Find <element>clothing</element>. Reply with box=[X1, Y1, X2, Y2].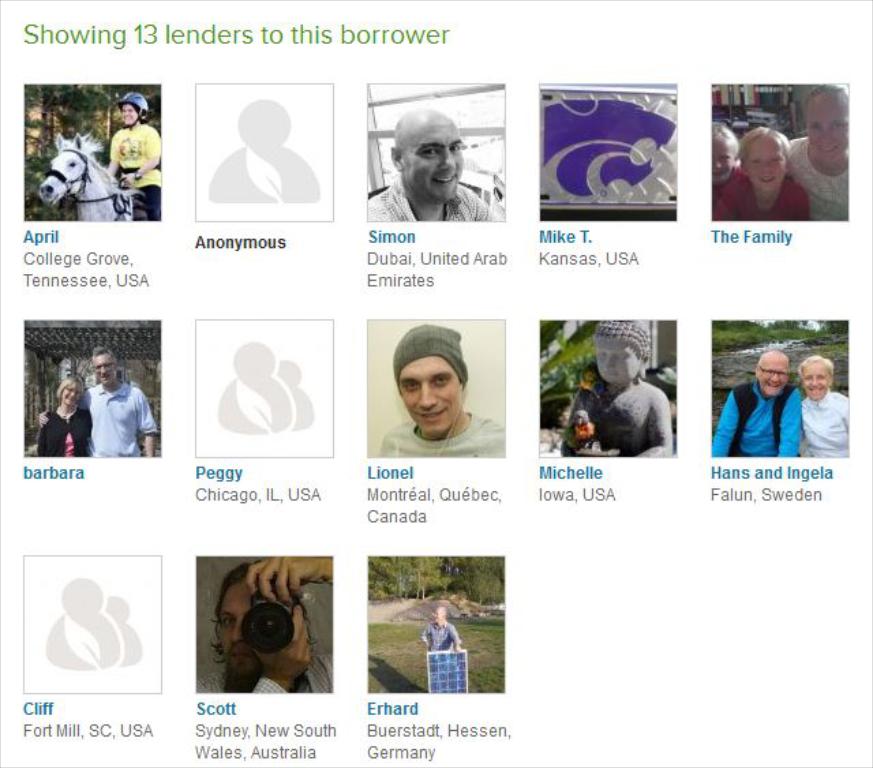
box=[798, 392, 850, 464].
